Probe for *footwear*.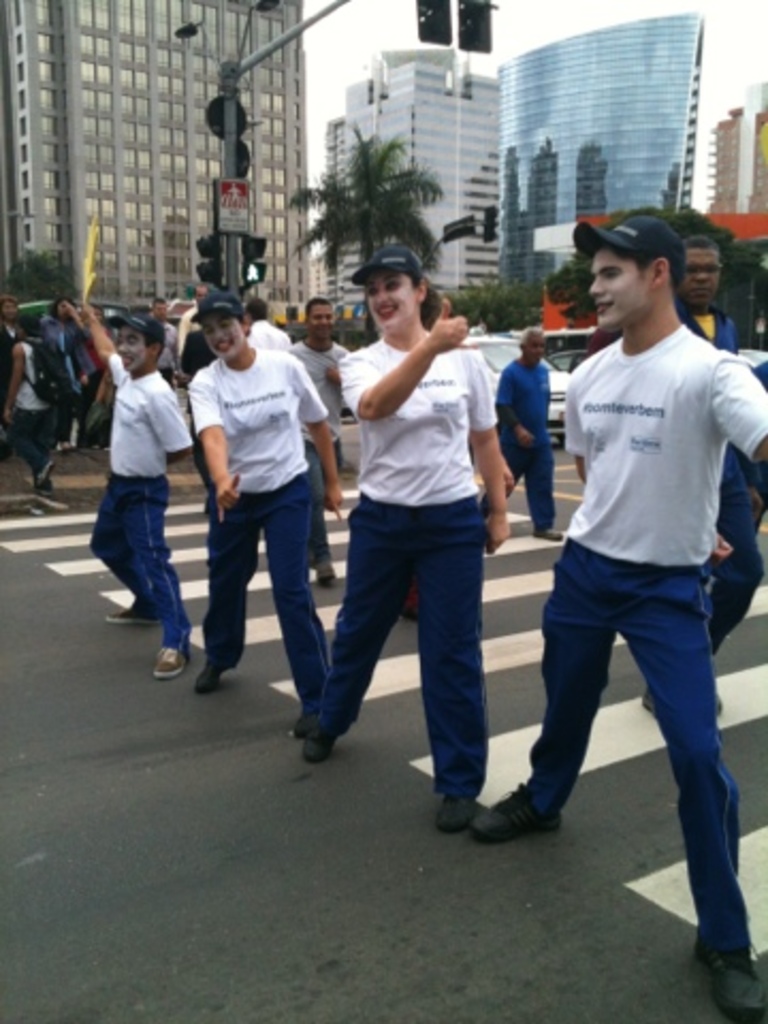
Probe result: Rect(188, 651, 228, 691).
